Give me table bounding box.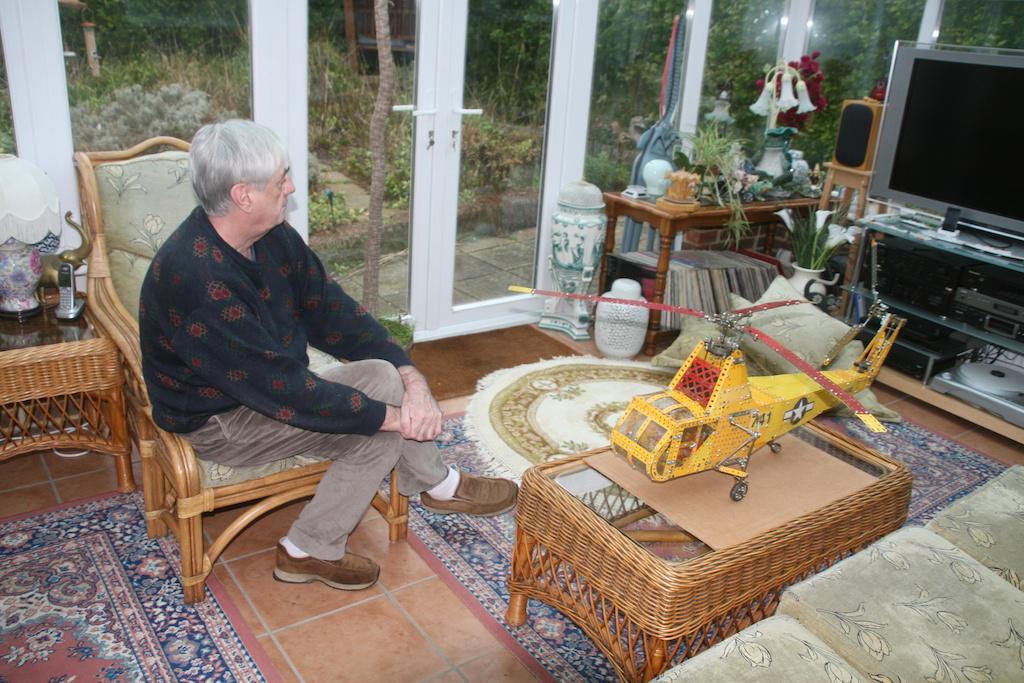
locate(0, 244, 132, 505).
